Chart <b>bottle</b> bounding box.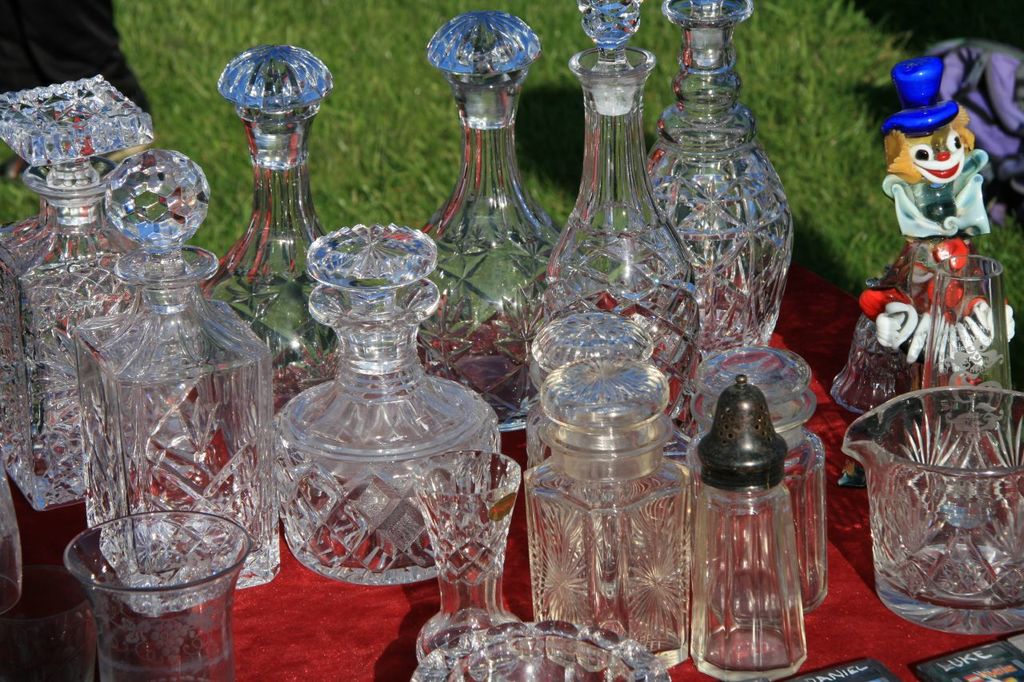
Charted: left=201, top=42, right=339, bottom=411.
